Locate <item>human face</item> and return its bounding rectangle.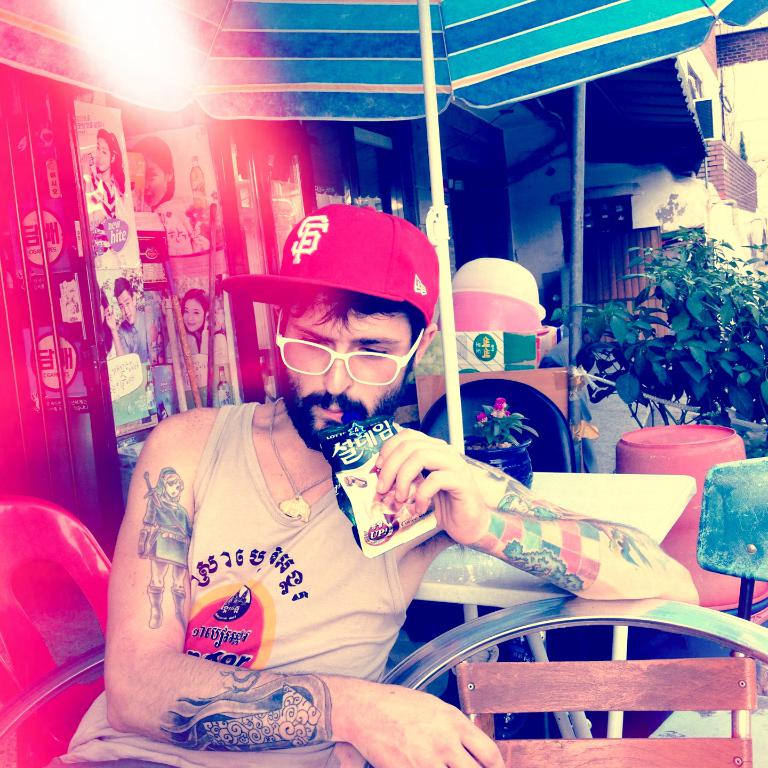
locate(164, 482, 185, 497).
